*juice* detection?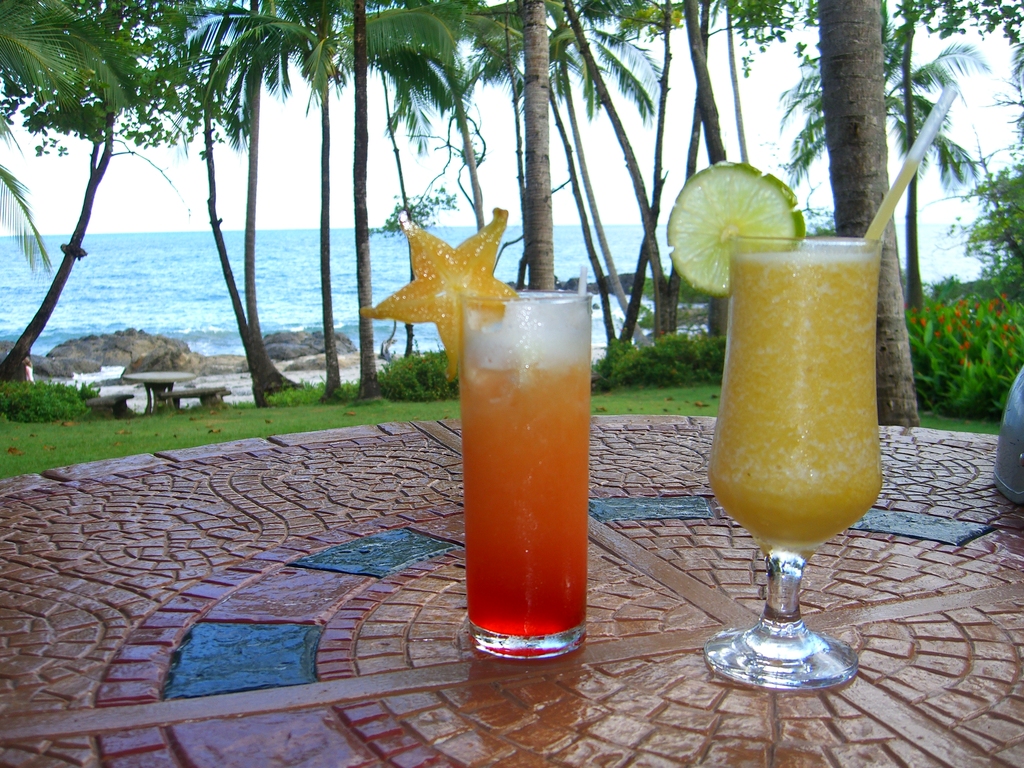
457/346/588/637
